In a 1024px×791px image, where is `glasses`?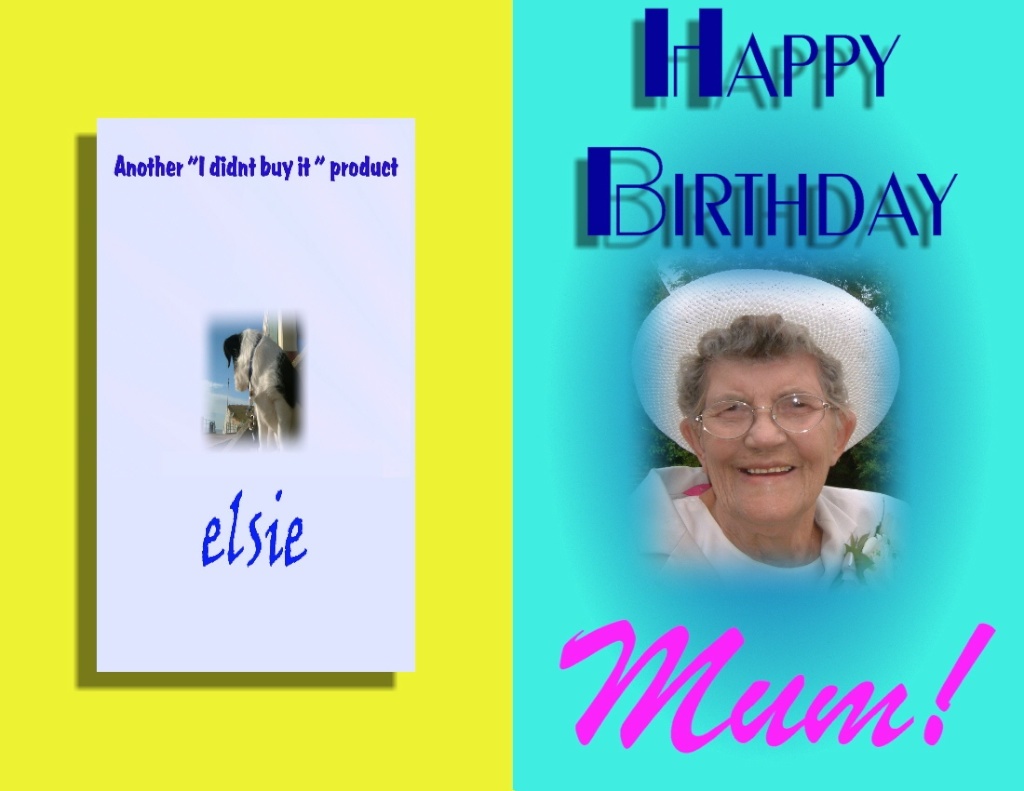
l=701, t=393, r=872, b=451.
